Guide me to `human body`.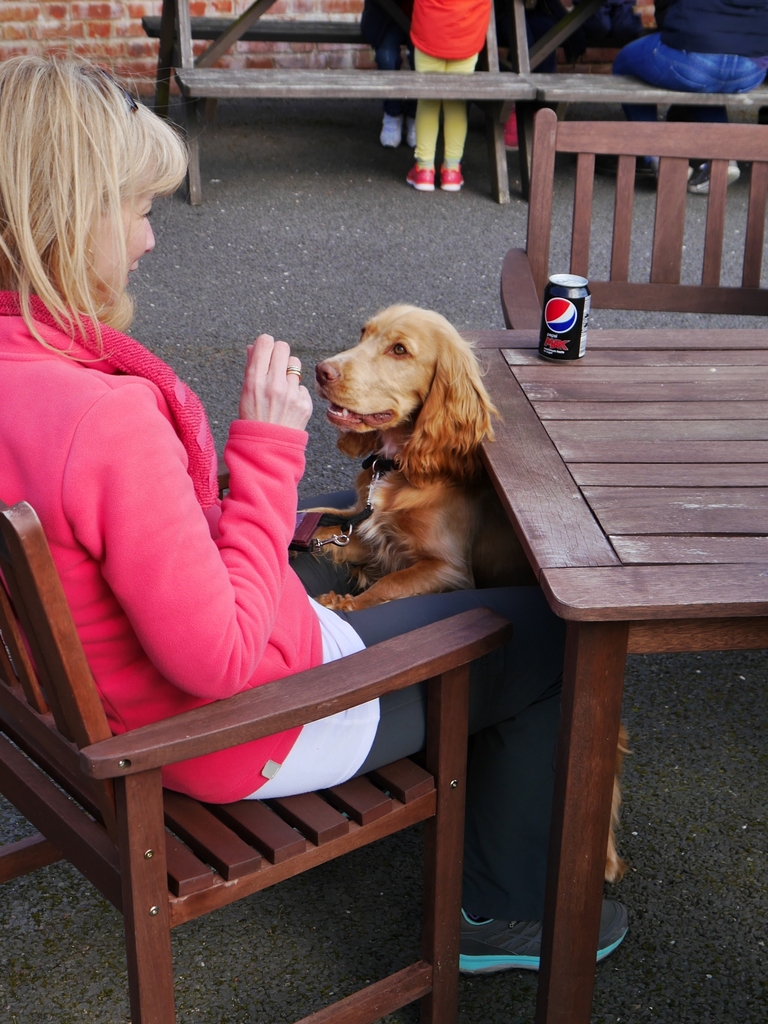
Guidance: [0,57,635,971].
